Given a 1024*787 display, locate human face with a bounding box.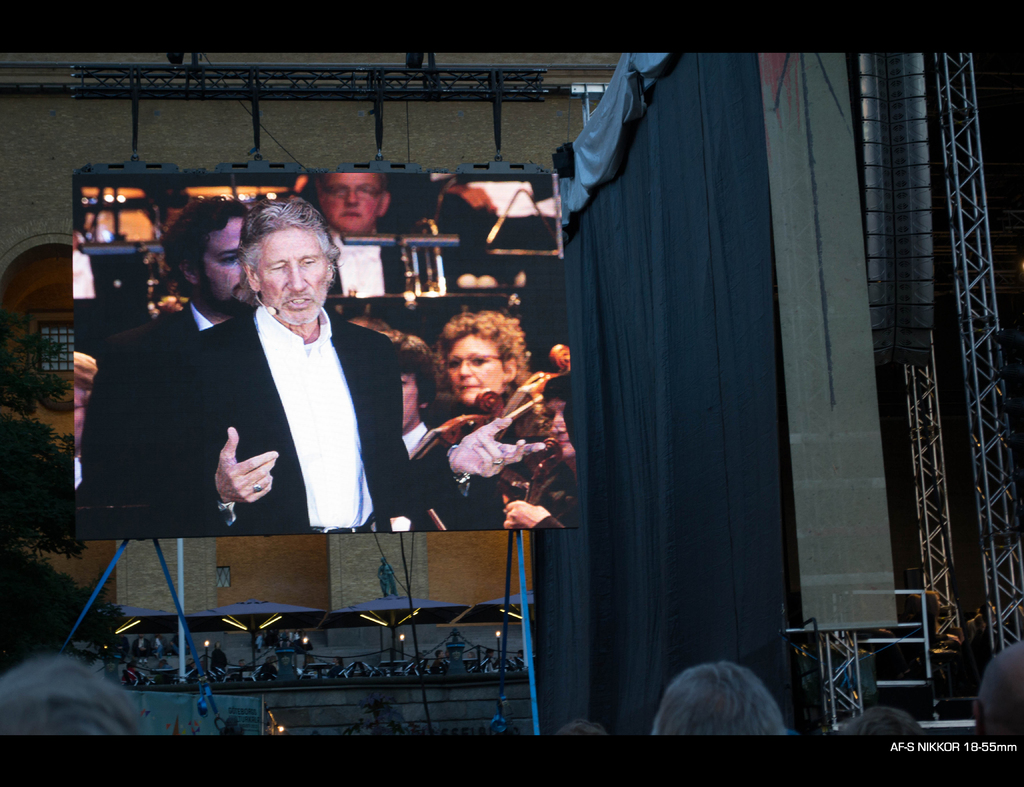
Located: {"left": 447, "top": 333, "right": 506, "bottom": 404}.
